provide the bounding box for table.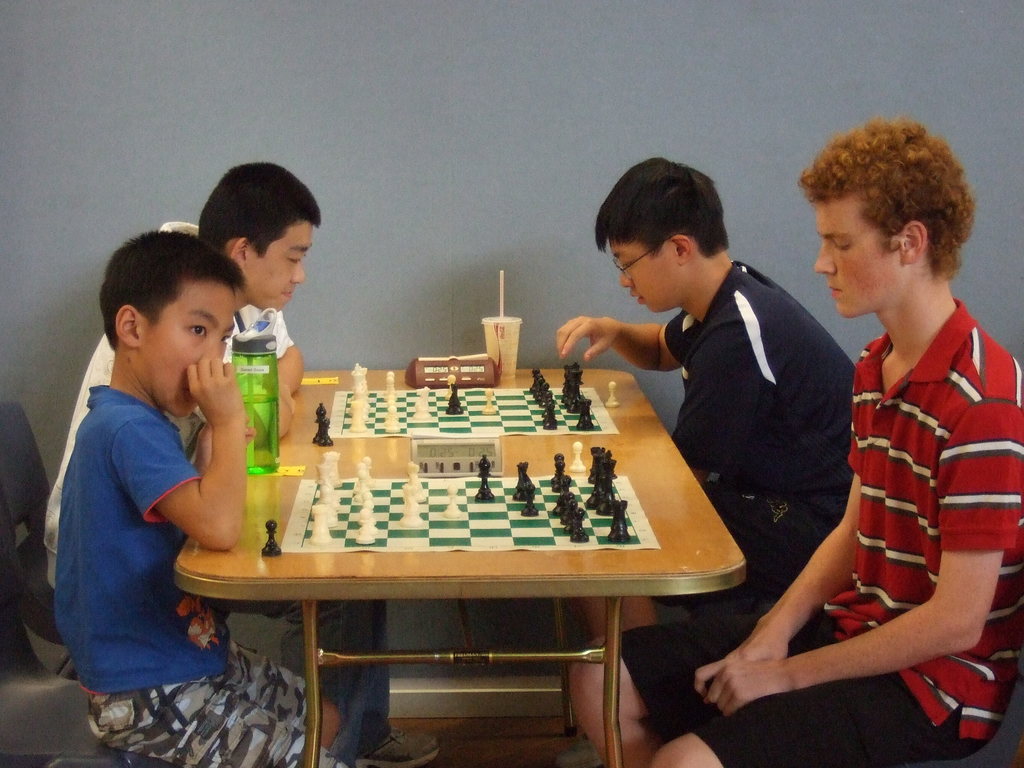
174, 367, 723, 760.
